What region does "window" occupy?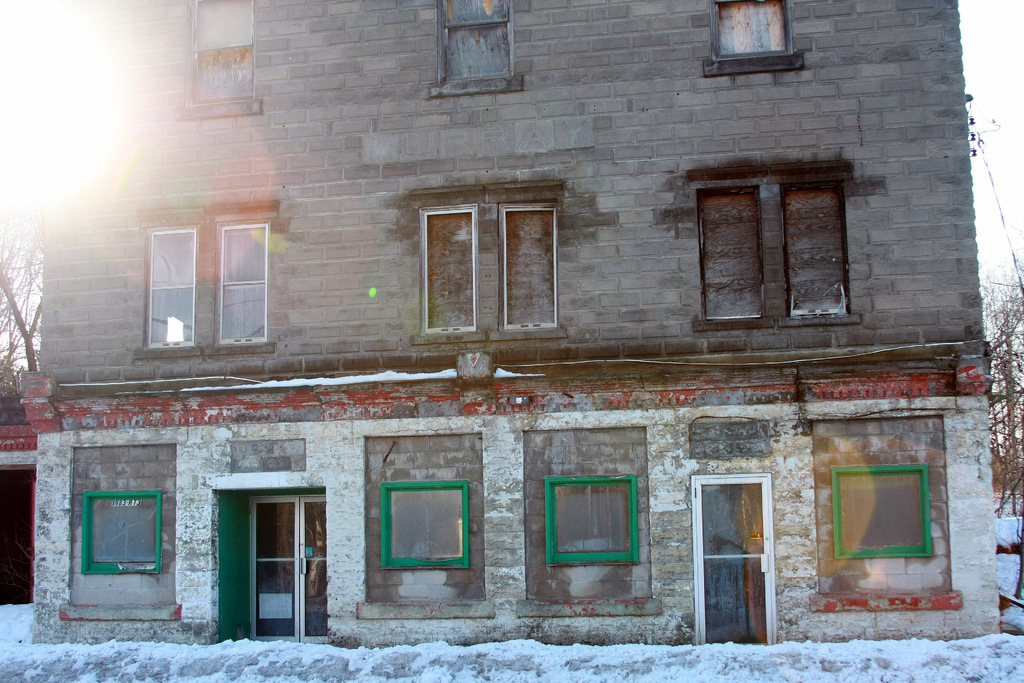
region(185, 0, 257, 103).
